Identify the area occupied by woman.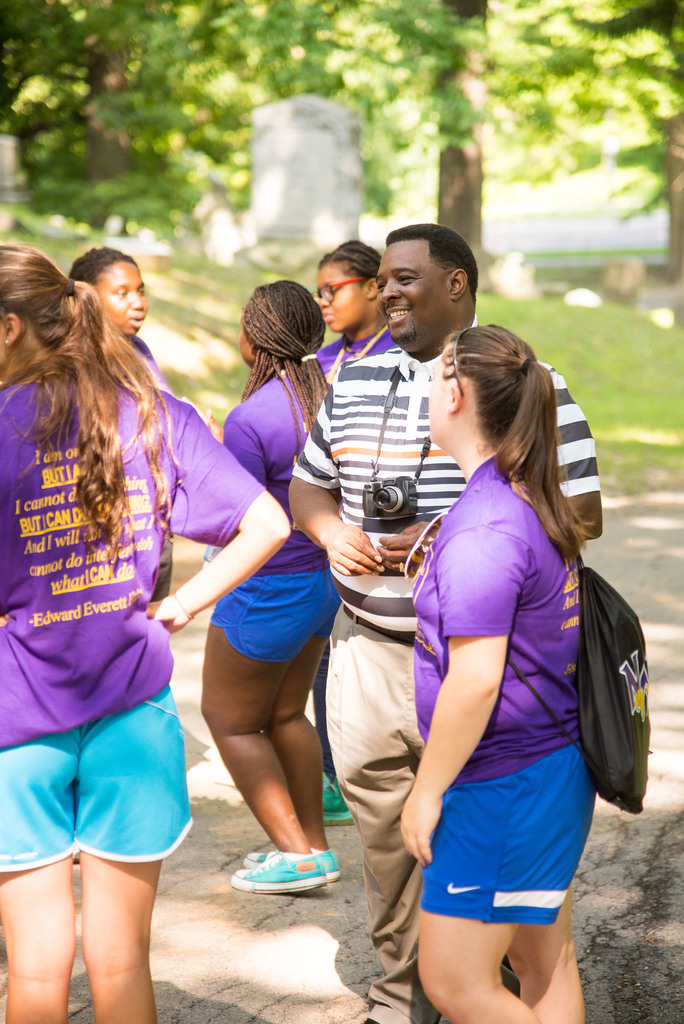
Area: [310, 235, 403, 829].
